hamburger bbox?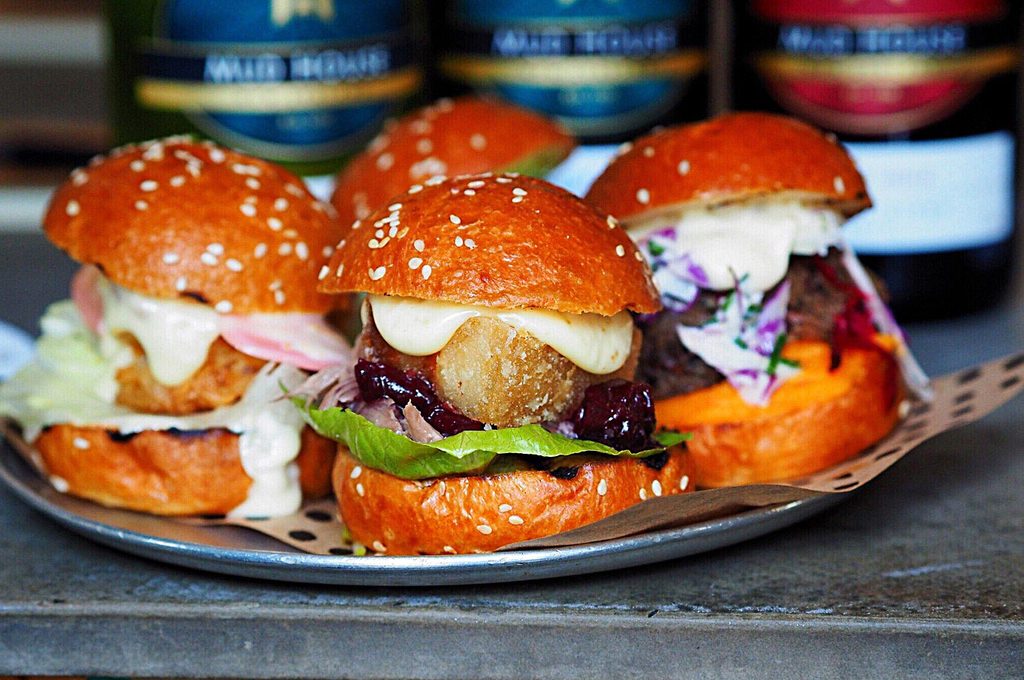
bbox(0, 138, 353, 520)
